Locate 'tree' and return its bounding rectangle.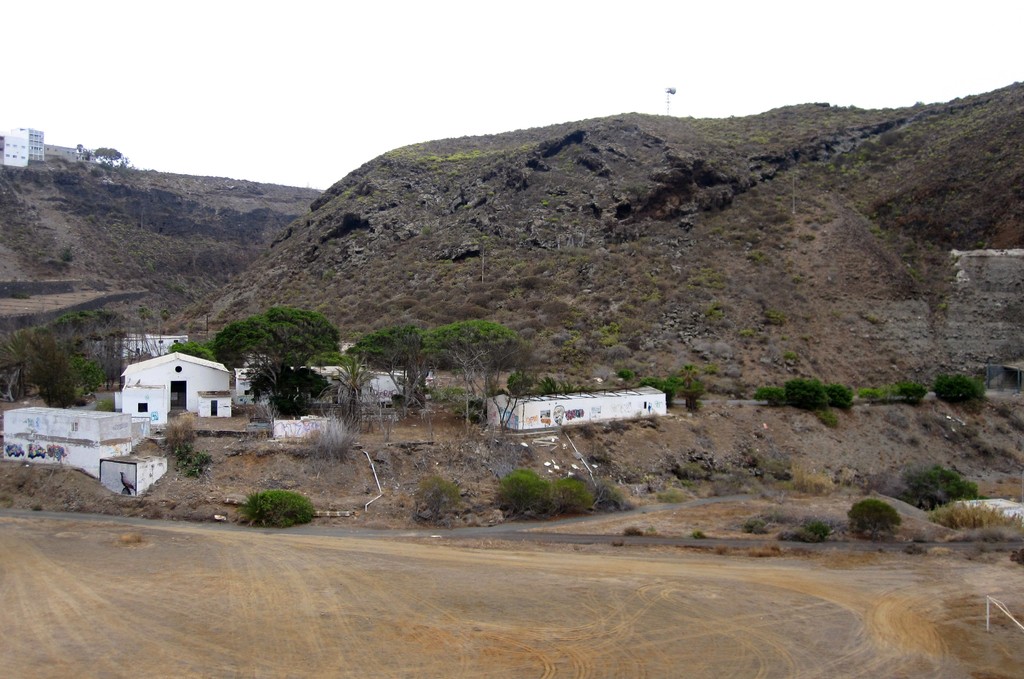
(505, 372, 543, 400).
